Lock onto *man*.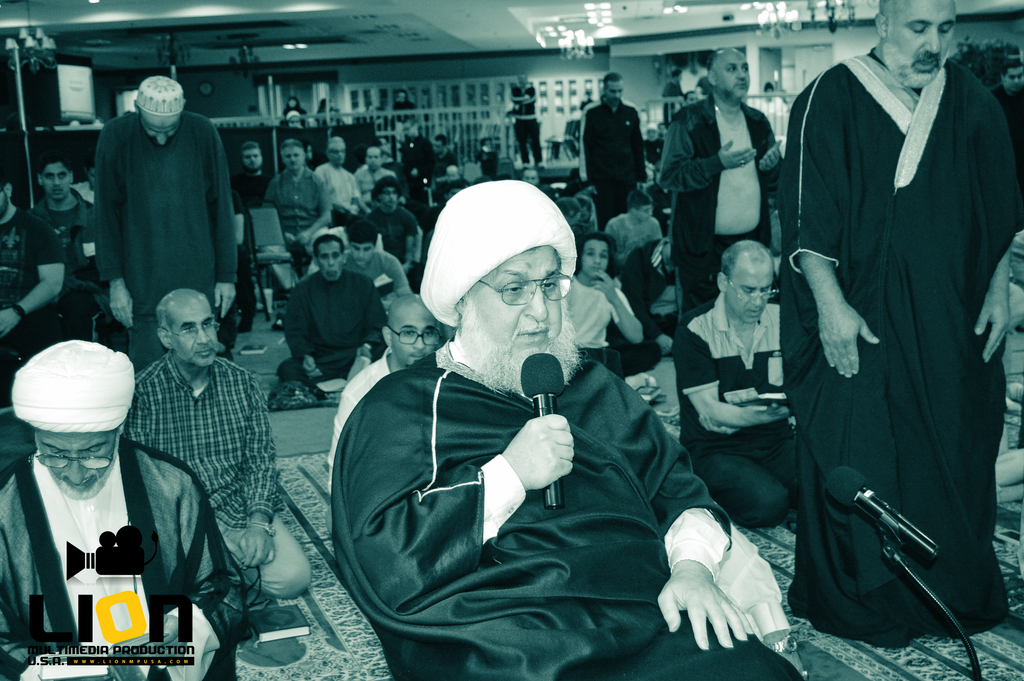
Locked: l=580, t=70, r=649, b=223.
